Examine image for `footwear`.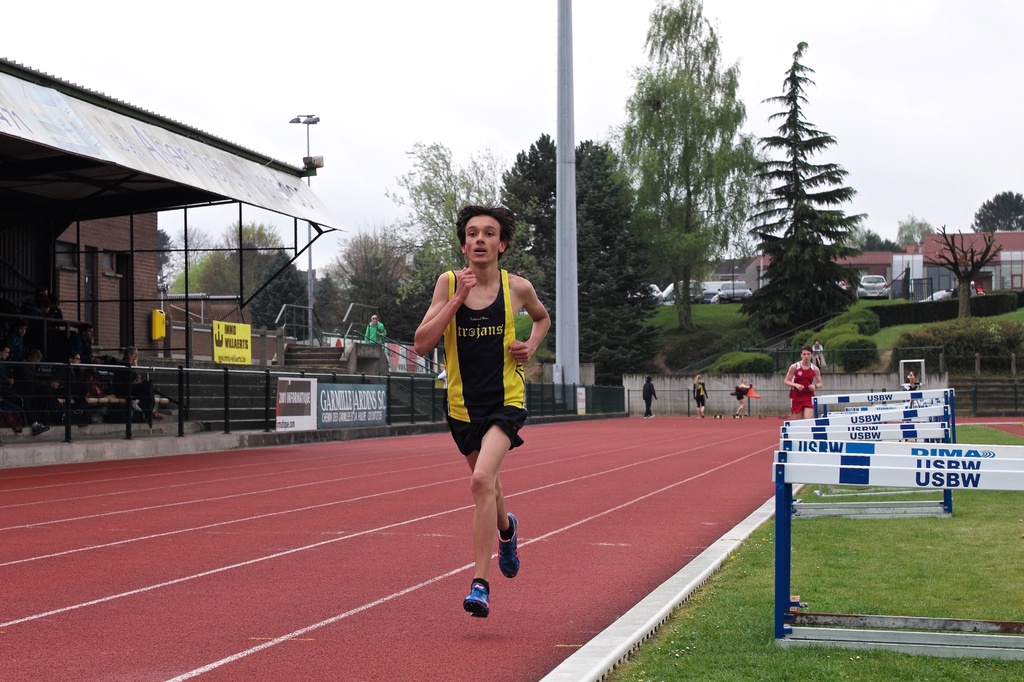
Examination result: [496,512,522,576].
